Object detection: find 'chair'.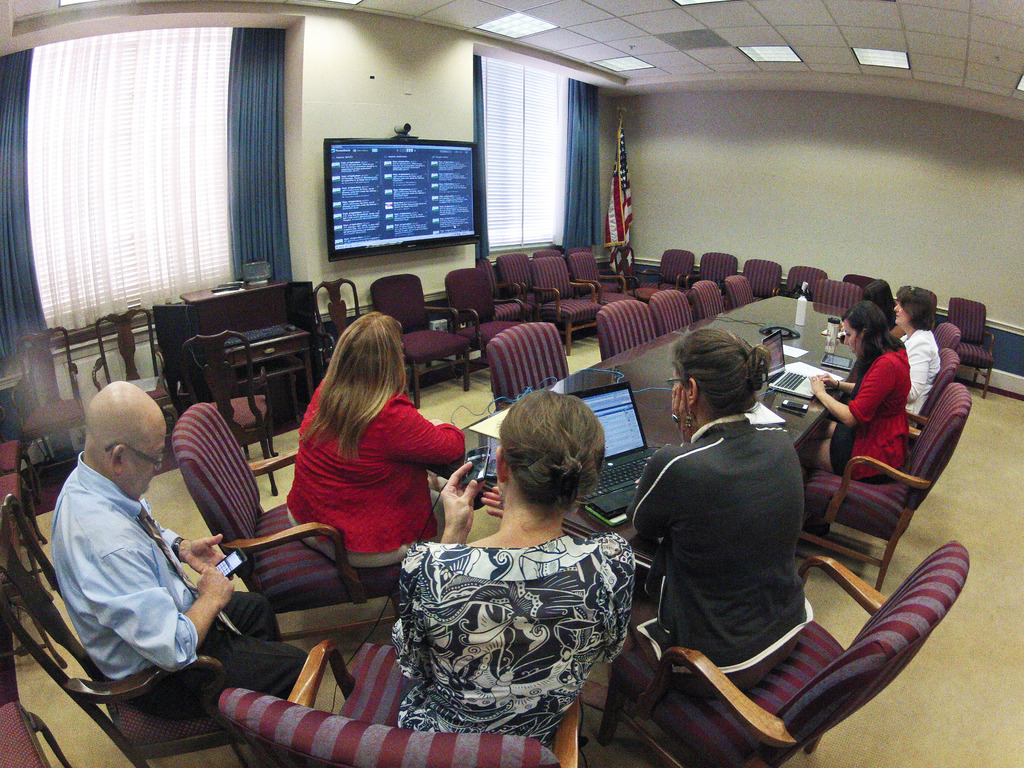
bbox=(742, 257, 787, 303).
